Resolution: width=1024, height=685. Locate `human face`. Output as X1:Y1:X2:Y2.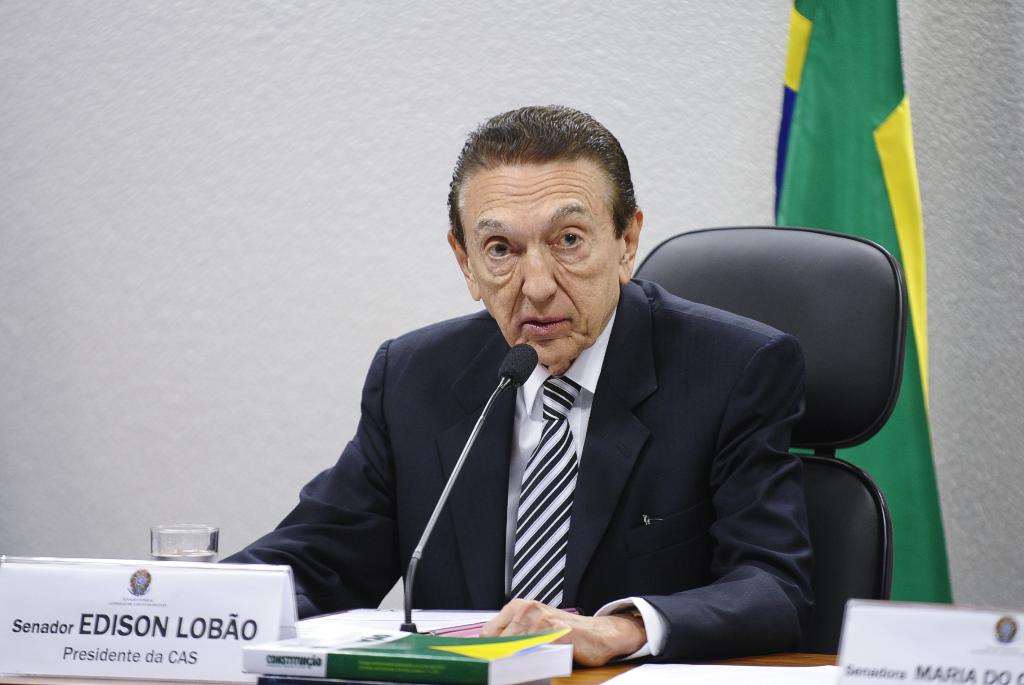
461:174:620:365.
